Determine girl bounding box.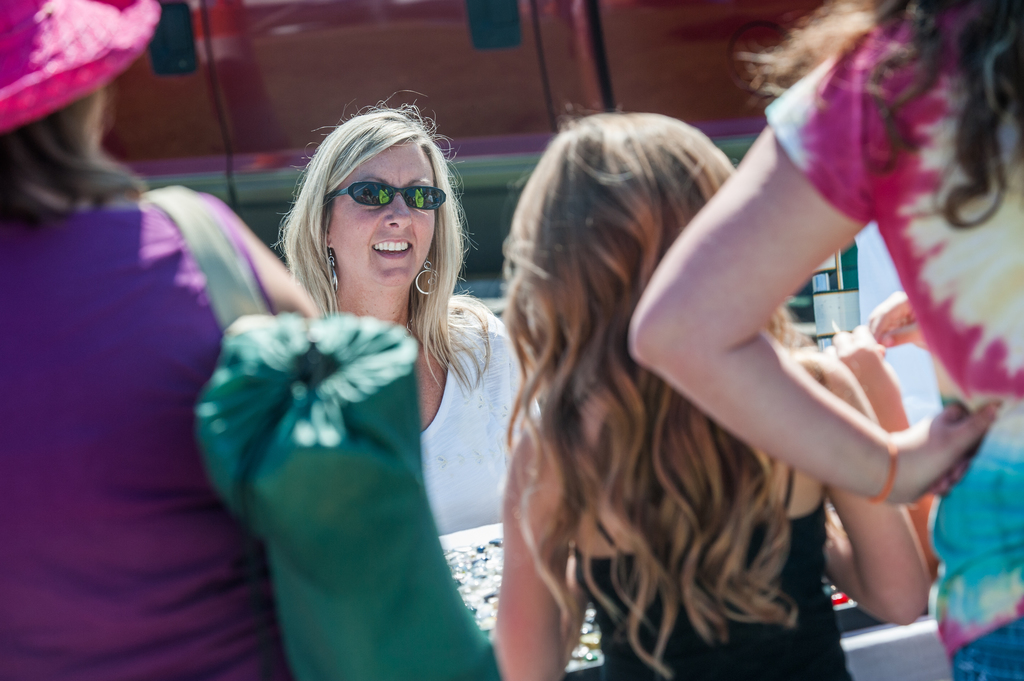
Determined: bbox=(496, 109, 934, 680).
